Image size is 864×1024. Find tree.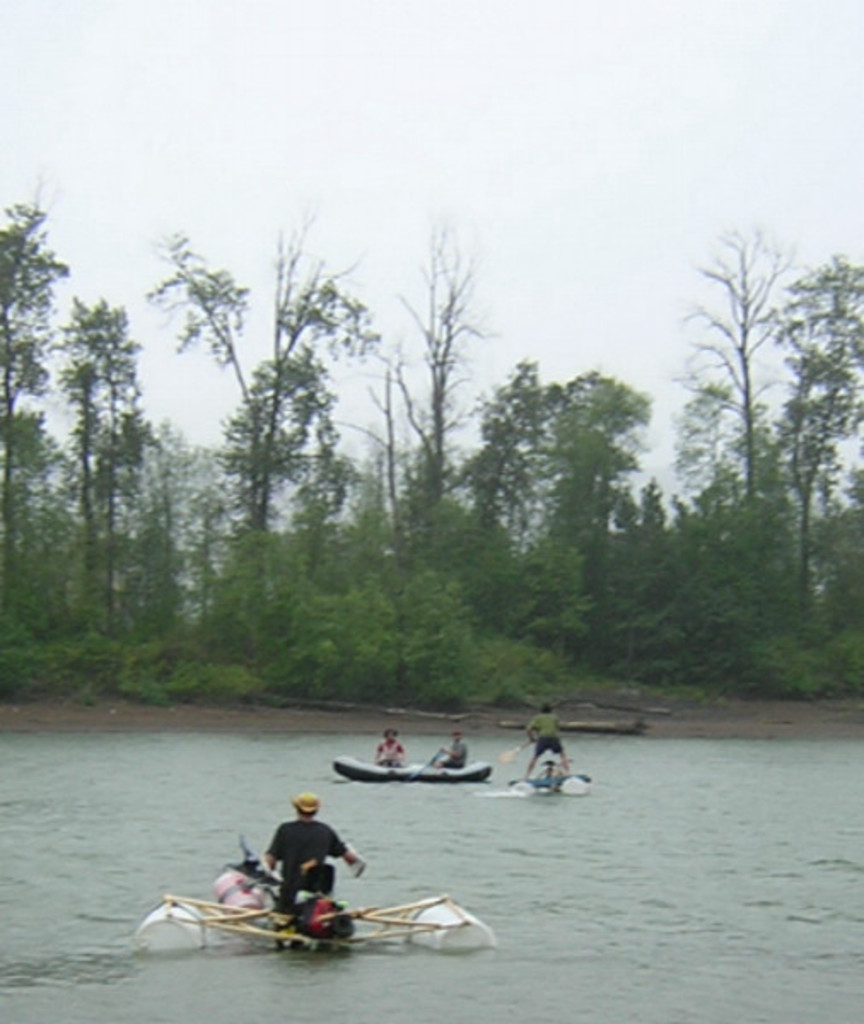
l=697, t=246, r=862, b=695.
